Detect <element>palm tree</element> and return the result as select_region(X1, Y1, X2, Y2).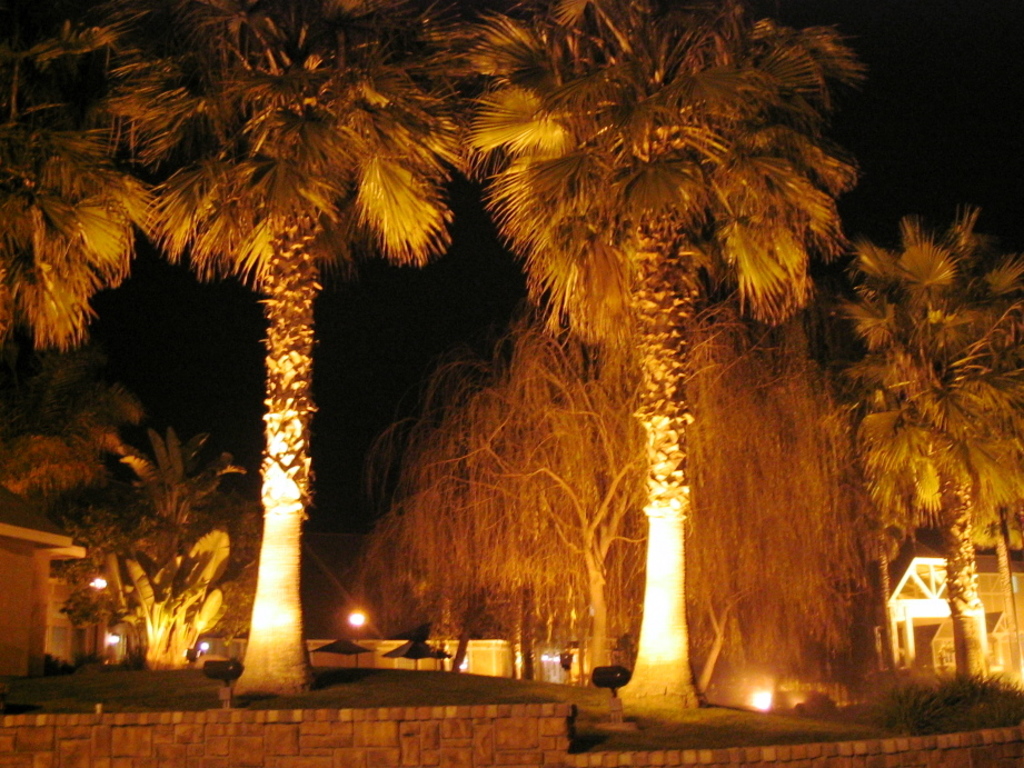
select_region(446, 4, 846, 710).
